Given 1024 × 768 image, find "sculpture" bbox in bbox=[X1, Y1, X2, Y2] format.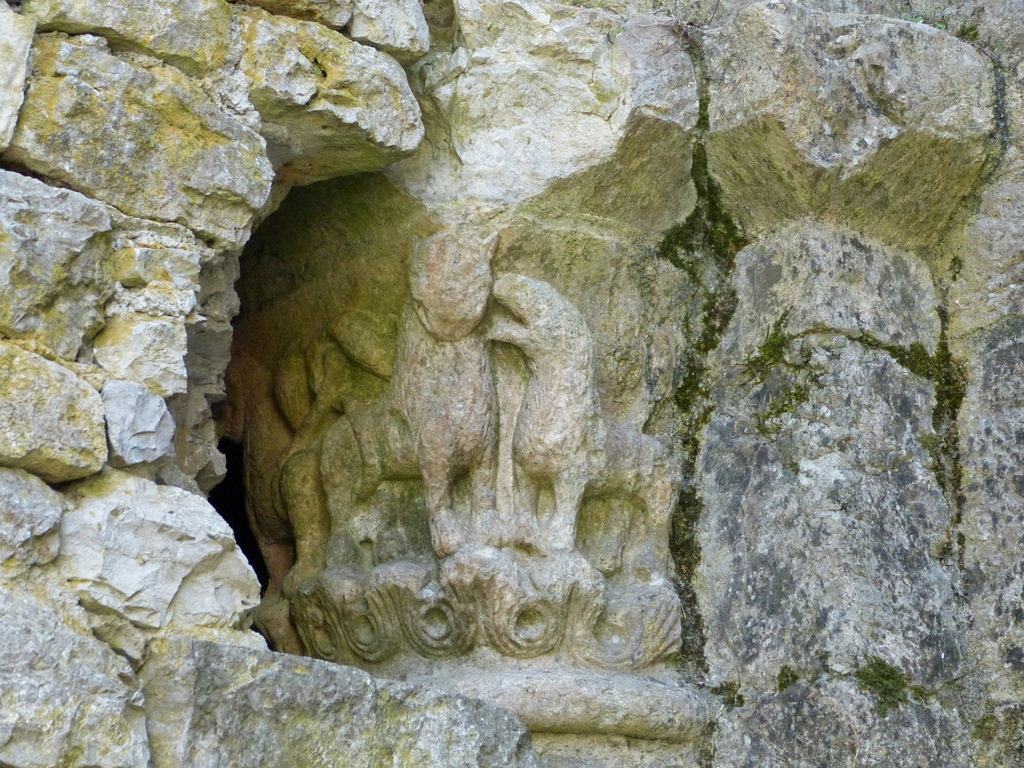
bbox=[226, 170, 709, 649].
